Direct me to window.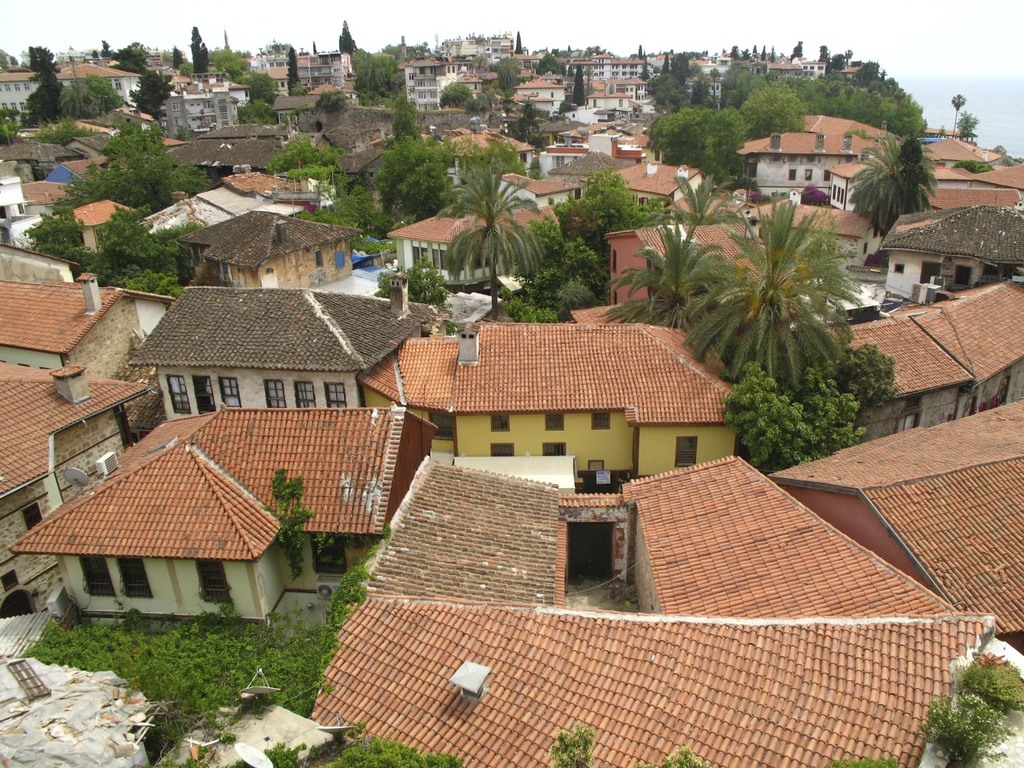
Direction: [x1=165, y1=373, x2=190, y2=415].
